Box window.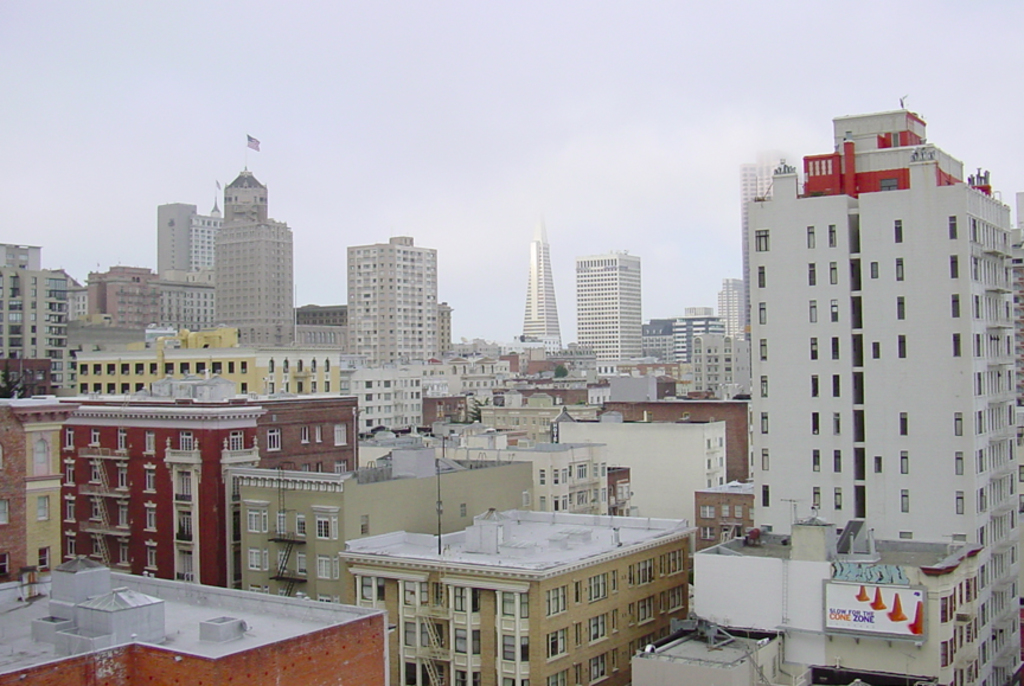
pyautogui.locateOnScreen(760, 229, 770, 254).
